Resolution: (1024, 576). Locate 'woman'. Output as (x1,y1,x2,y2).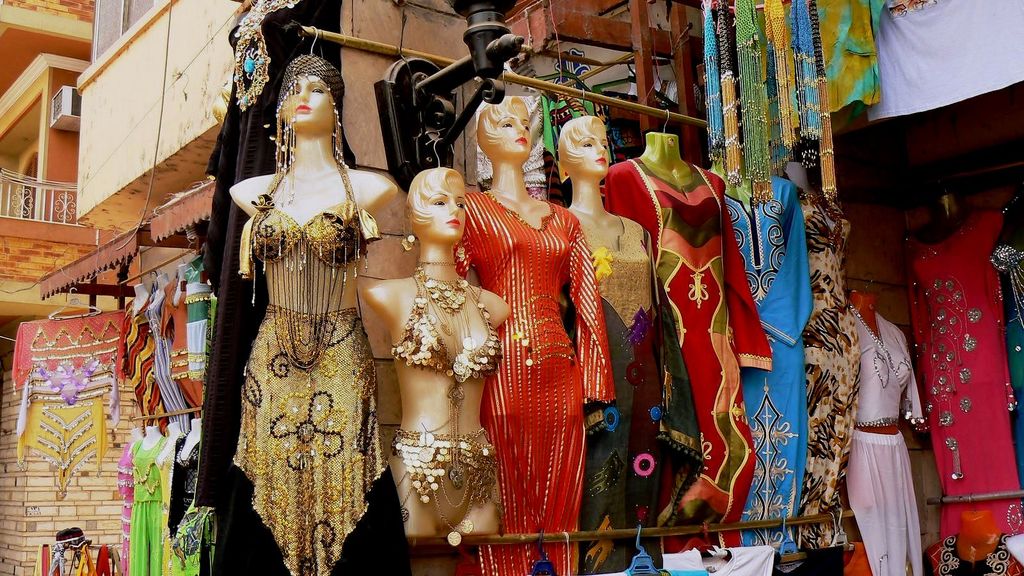
(827,243,941,572).
